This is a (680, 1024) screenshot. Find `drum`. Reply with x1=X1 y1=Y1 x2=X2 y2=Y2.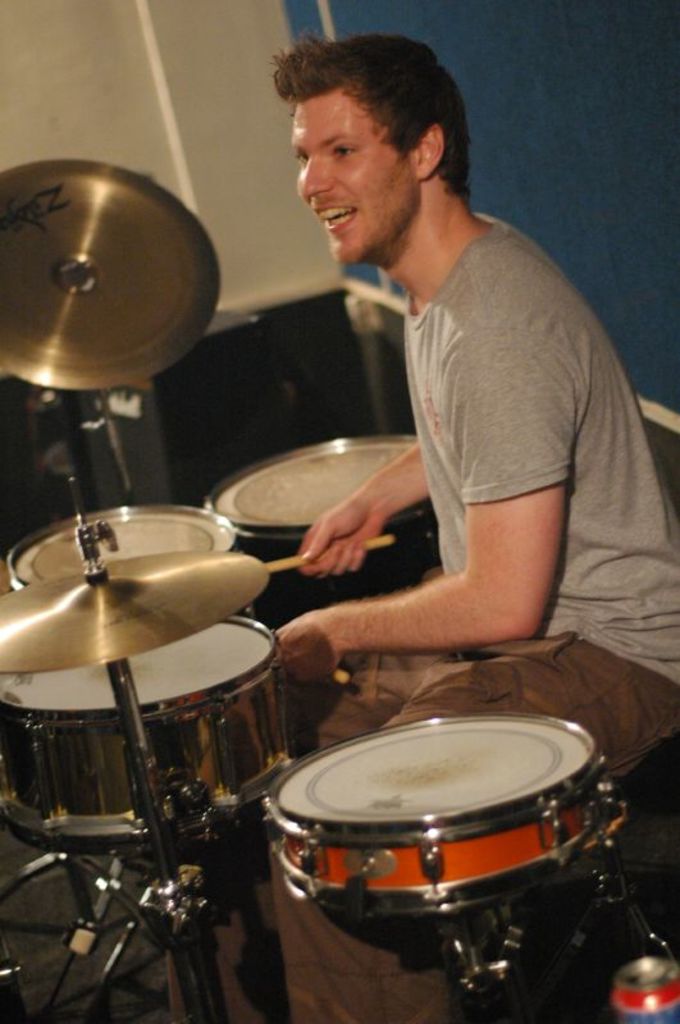
x1=207 y1=440 x2=437 y2=632.
